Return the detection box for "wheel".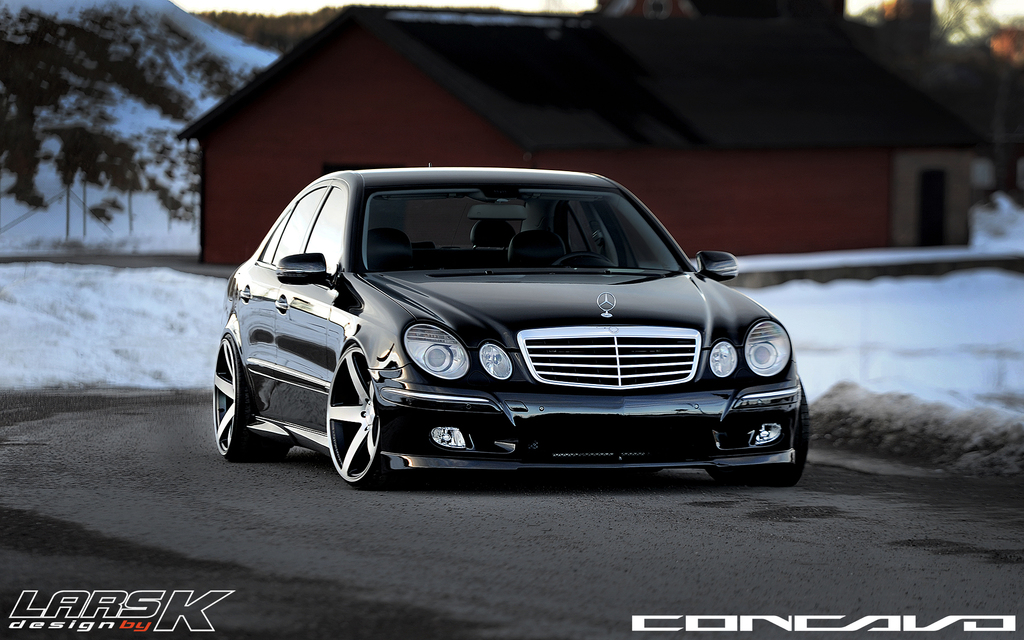
bbox(212, 330, 259, 459).
